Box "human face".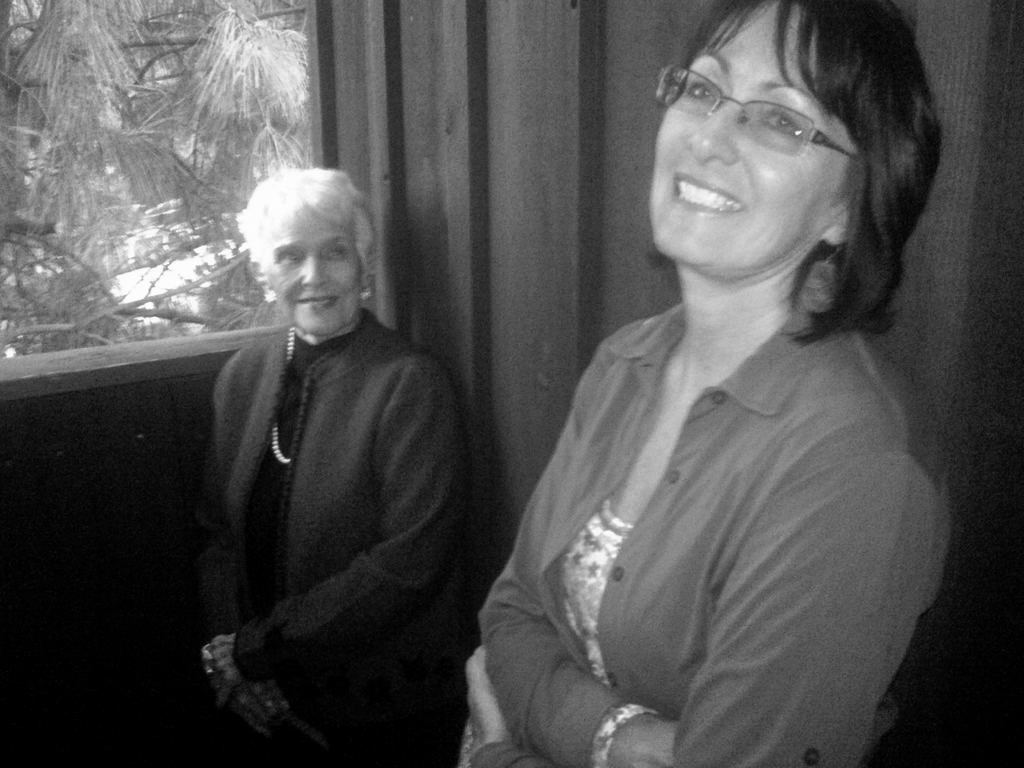
653,0,848,261.
